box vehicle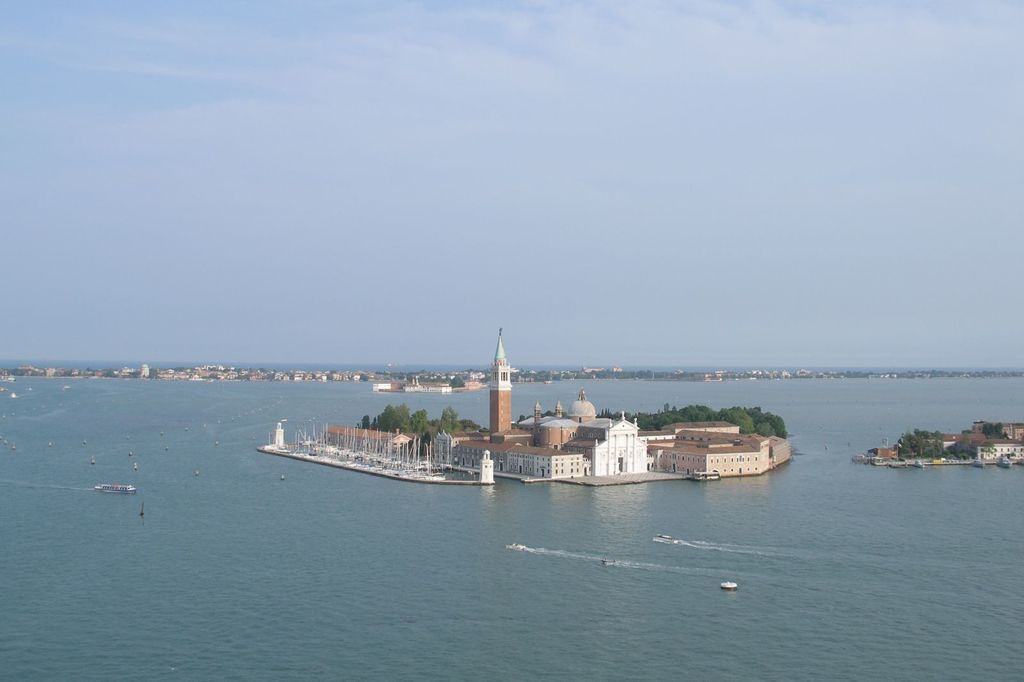
[left=95, top=482, right=134, bottom=496]
